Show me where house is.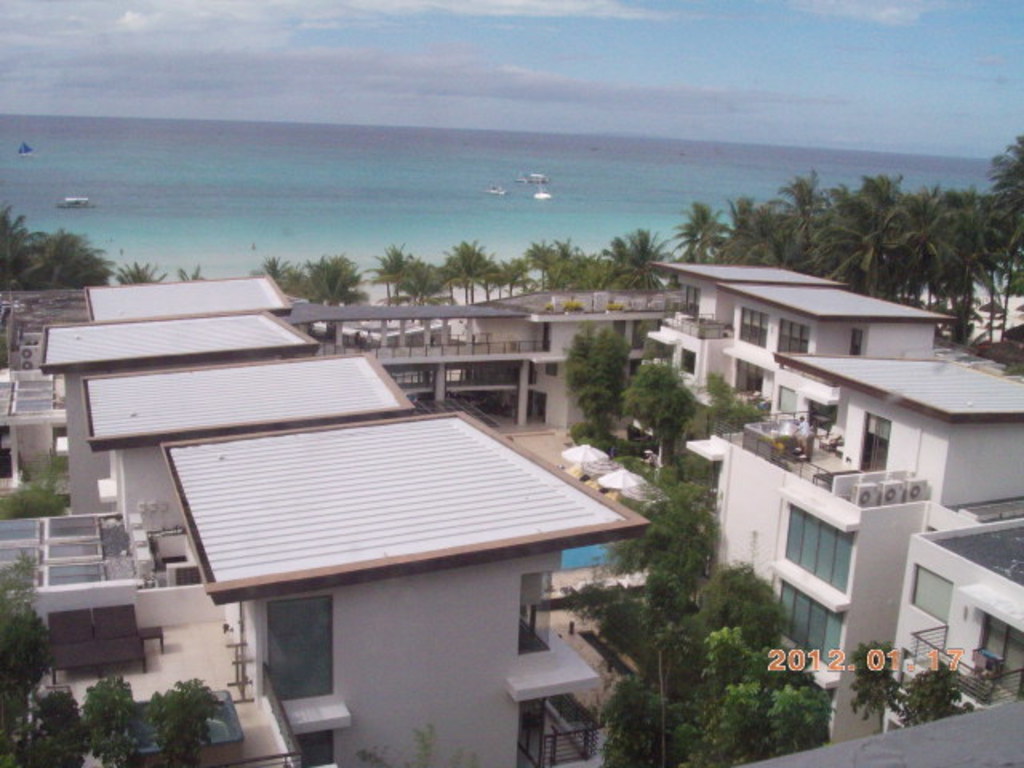
house is at bbox(685, 354, 1022, 749).
